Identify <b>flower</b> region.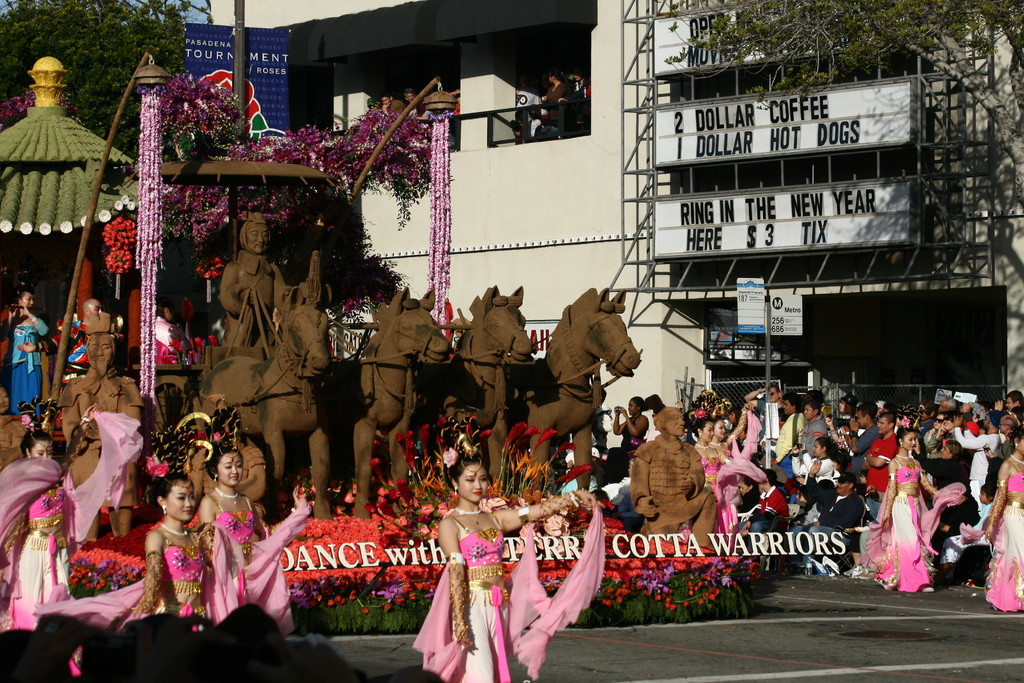
Region: (left=19, top=220, right=35, bottom=235).
